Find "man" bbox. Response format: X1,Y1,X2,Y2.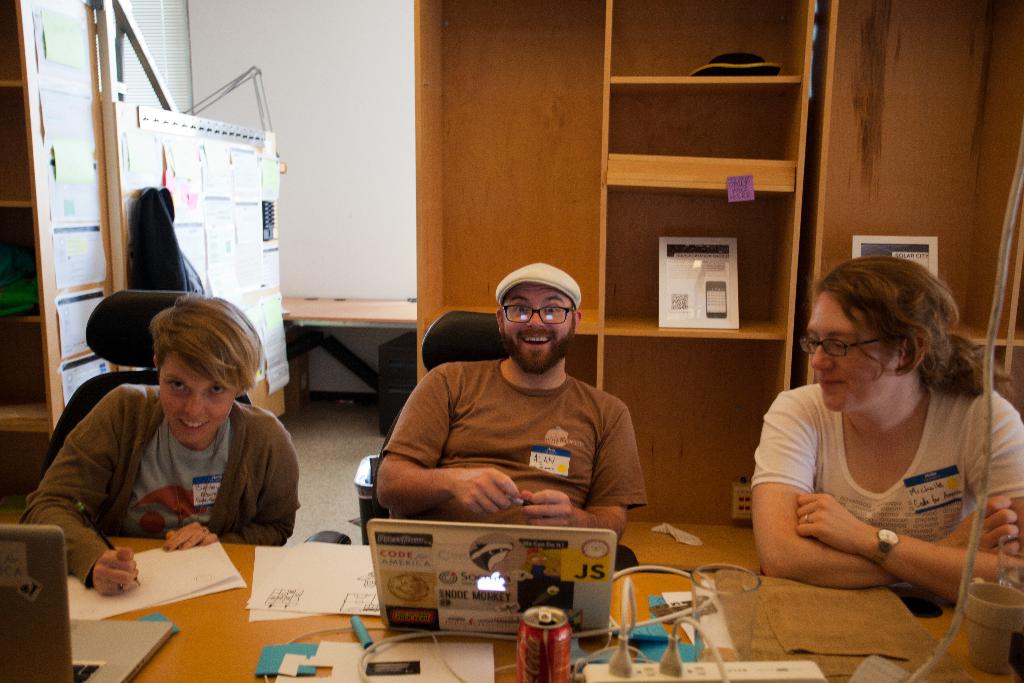
381,262,637,569.
